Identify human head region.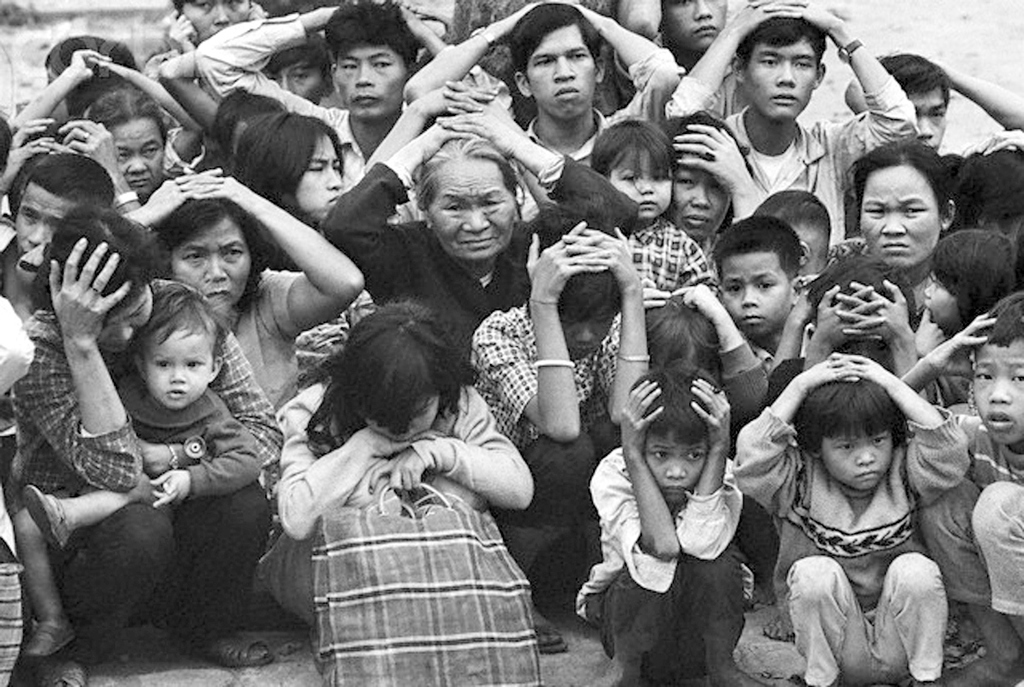
Region: locate(849, 138, 960, 278).
